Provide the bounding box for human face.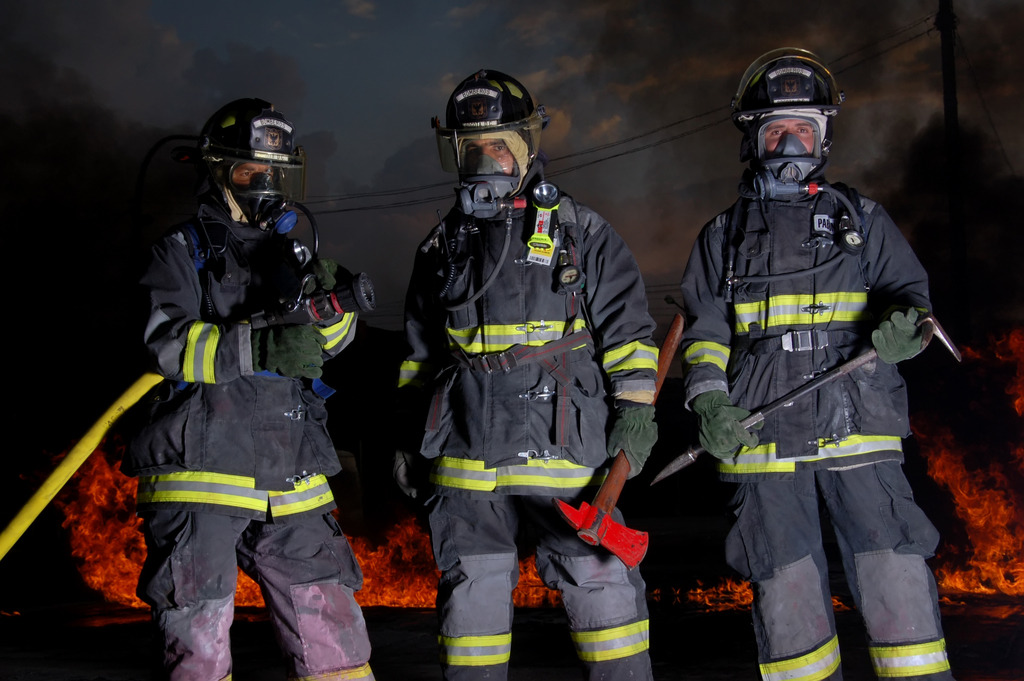
228:160:285:204.
